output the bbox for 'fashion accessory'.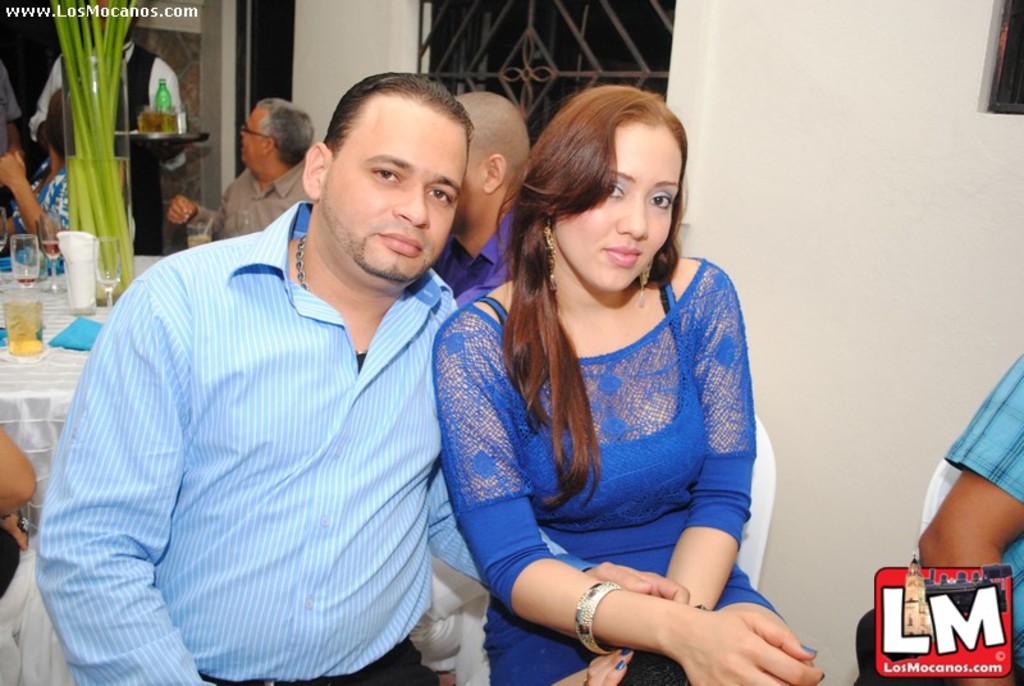
Rect(296, 233, 372, 355).
